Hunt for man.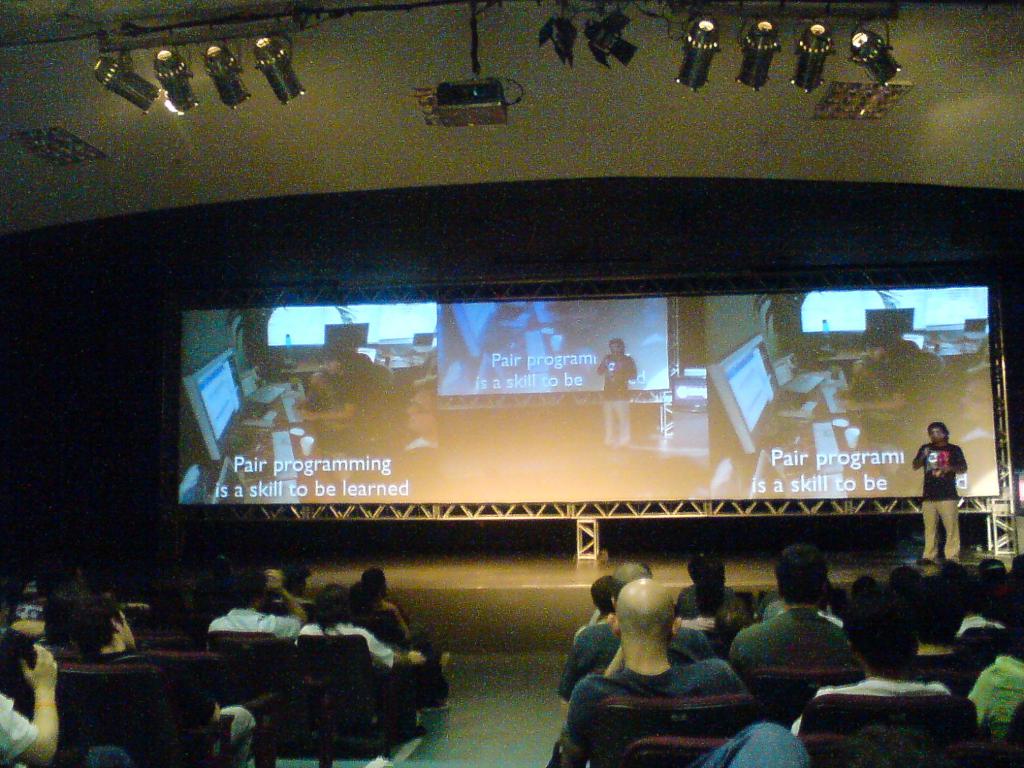
Hunted down at detection(717, 551, 862, 678).
